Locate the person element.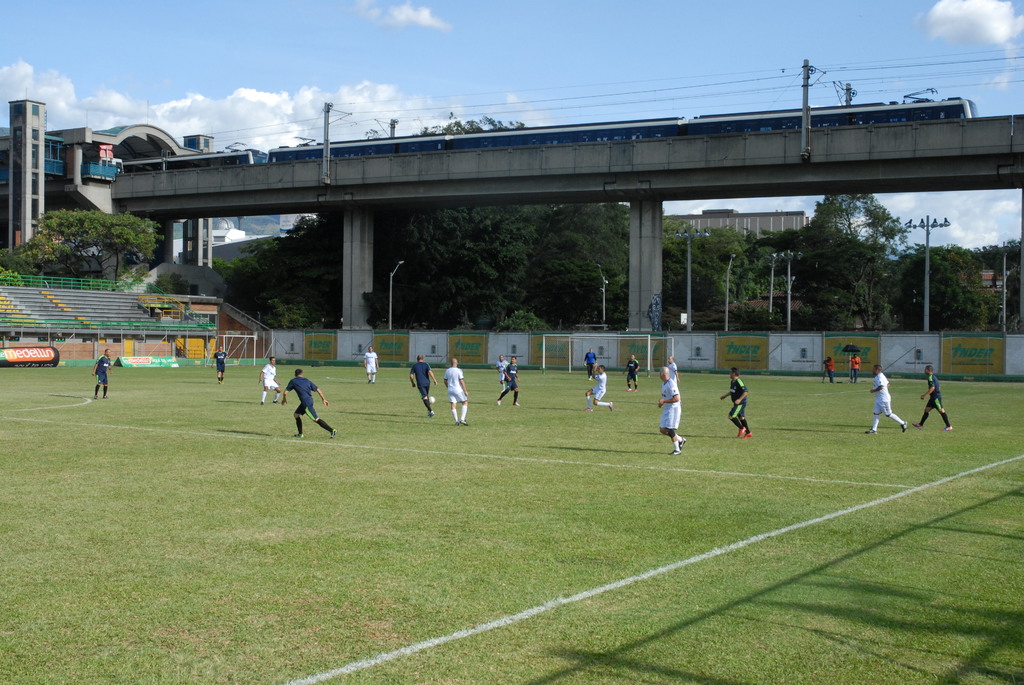
Element bbox: l=82, t=342, r=116, b=395.
